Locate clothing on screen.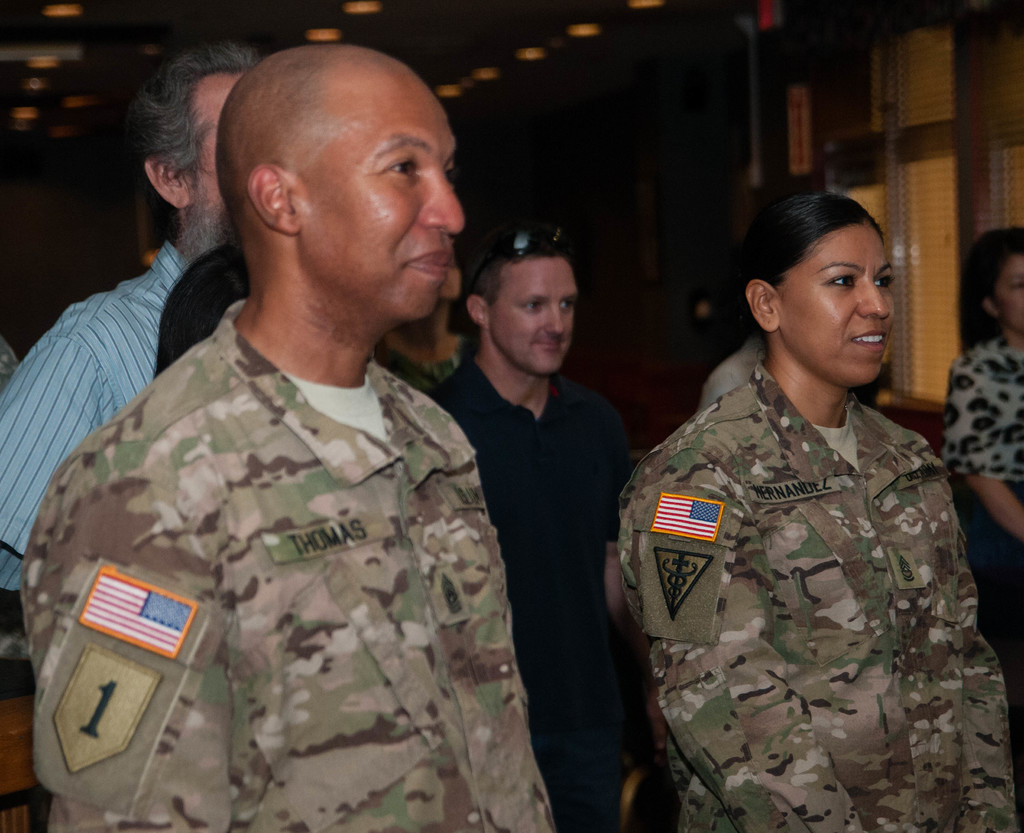
On screen at {"left": 615, "top": 342, "right": 1023, "bottom": 832}.
